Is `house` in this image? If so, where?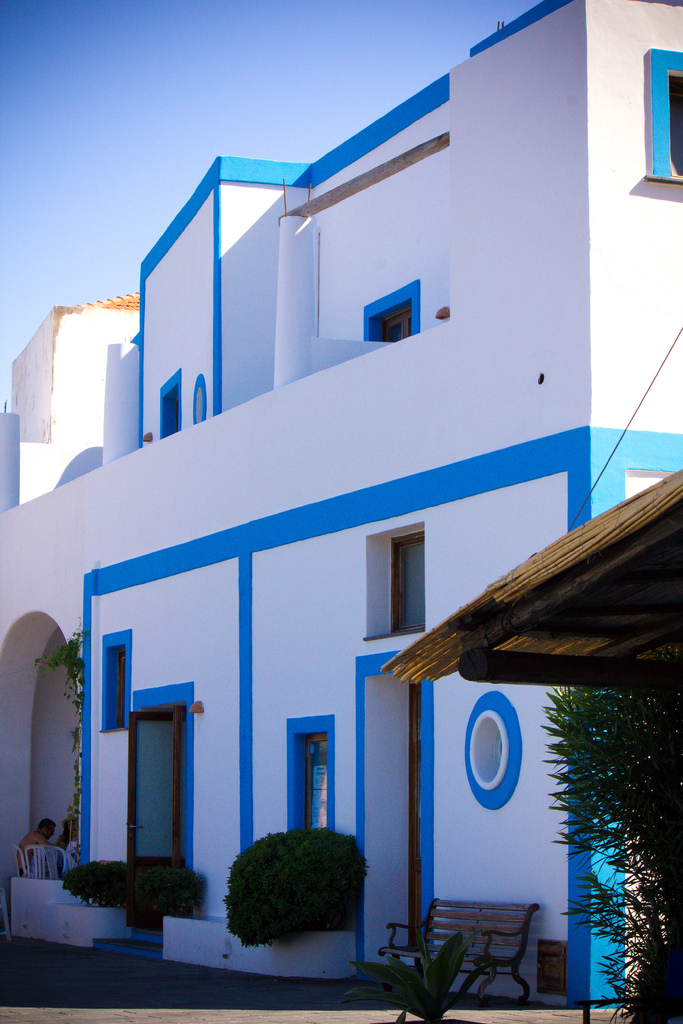
Yes, at <region>0, 0, 682, 1004</region>.
